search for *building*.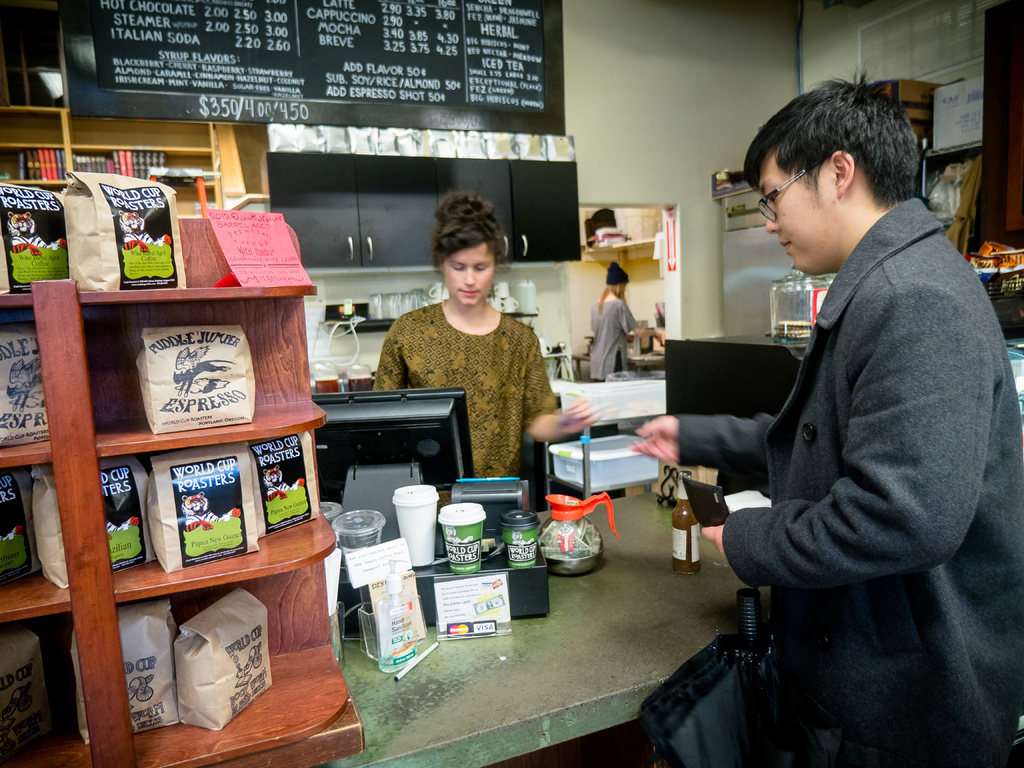
Found at 0/0/1023/767.
